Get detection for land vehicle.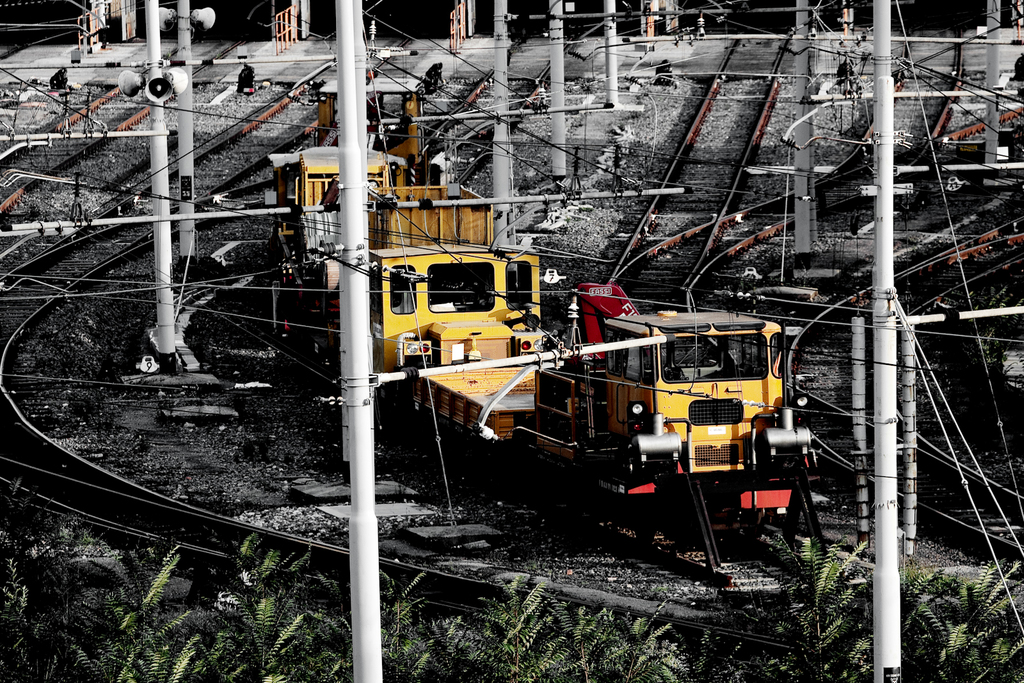
Detection: bbox(262, 147, 493, 340).
